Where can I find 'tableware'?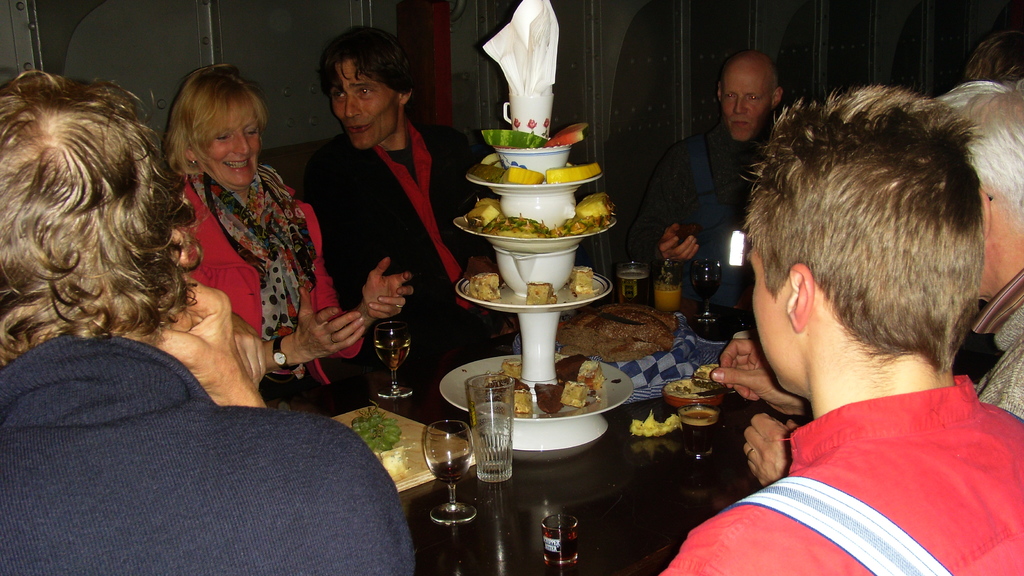
You can find it at locate(502, 94, 557, 141).
